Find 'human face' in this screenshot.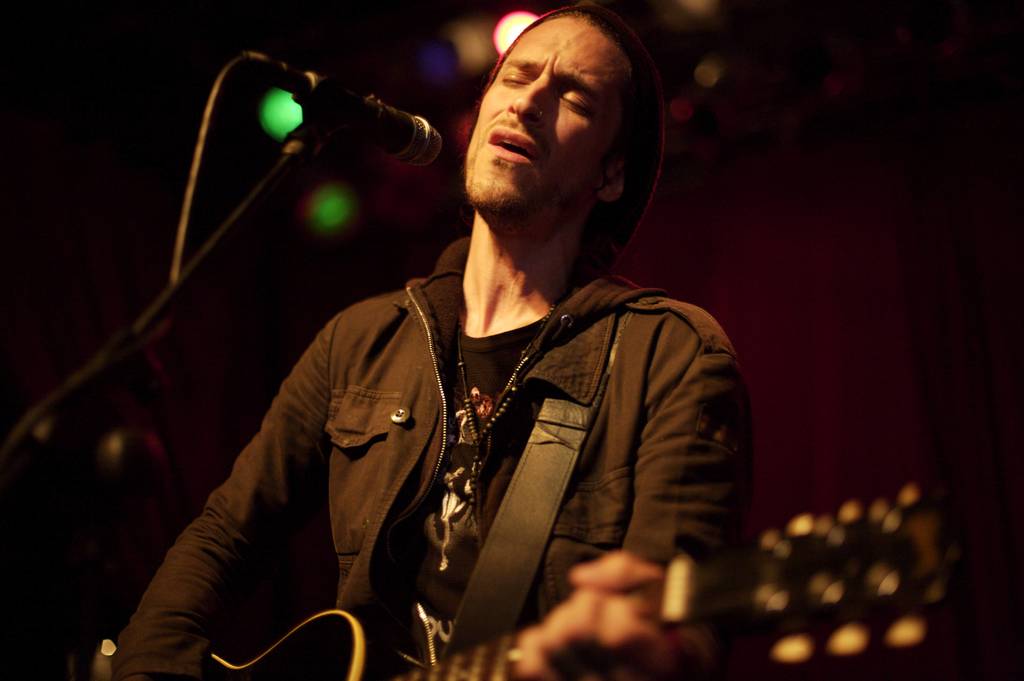
The bounding box for 'human face' is [left=463, top=15, right=636, bottom=214].
